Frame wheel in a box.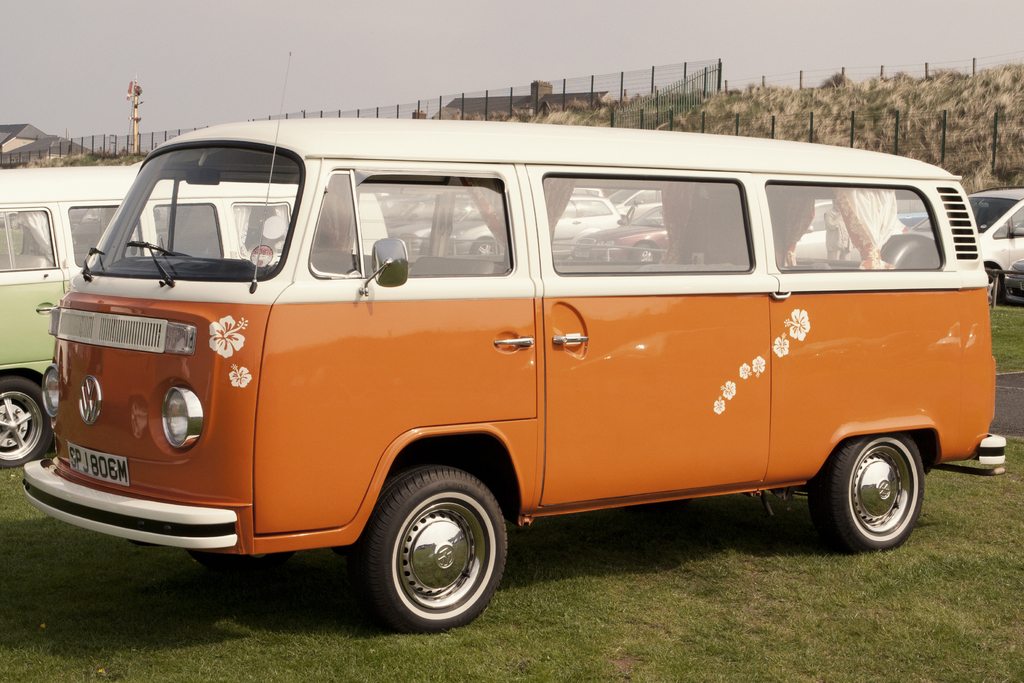
bbox=[0, 368, 51, 470].
